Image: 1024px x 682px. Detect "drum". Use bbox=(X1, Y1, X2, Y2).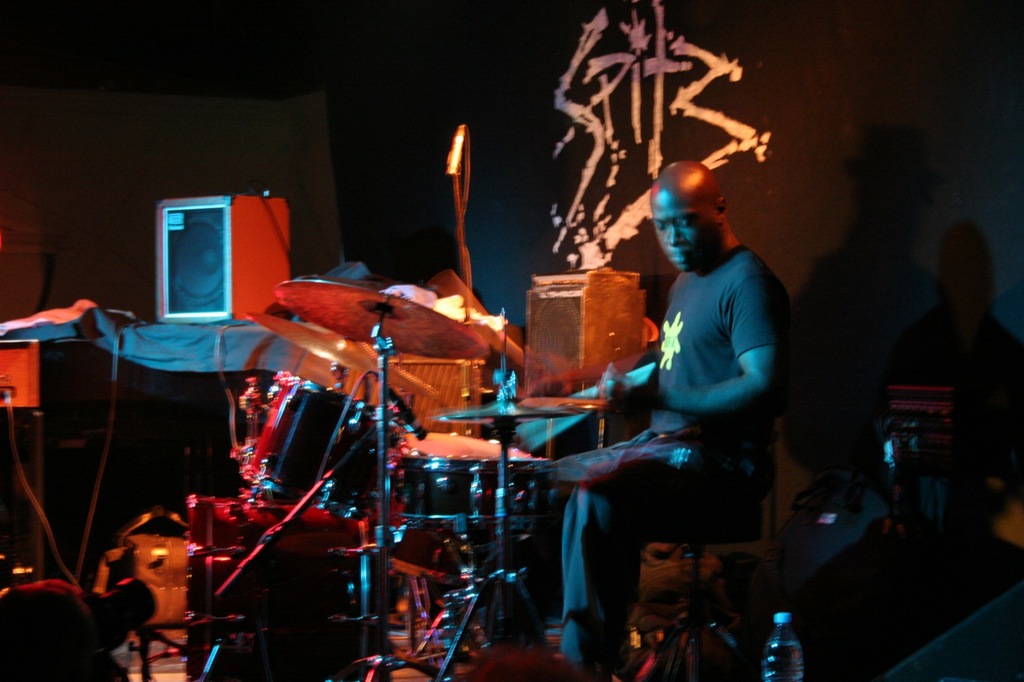
bbox=(484, 461, 563, 532).
